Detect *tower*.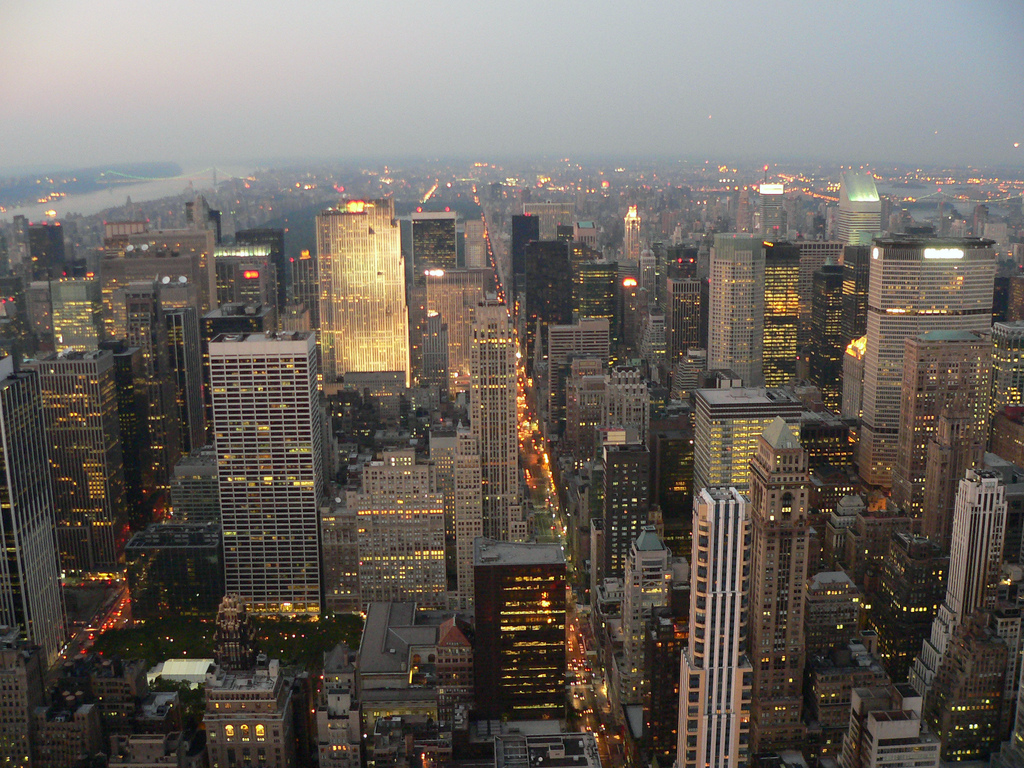
Detected at box=[179, 306, 327, 630].
